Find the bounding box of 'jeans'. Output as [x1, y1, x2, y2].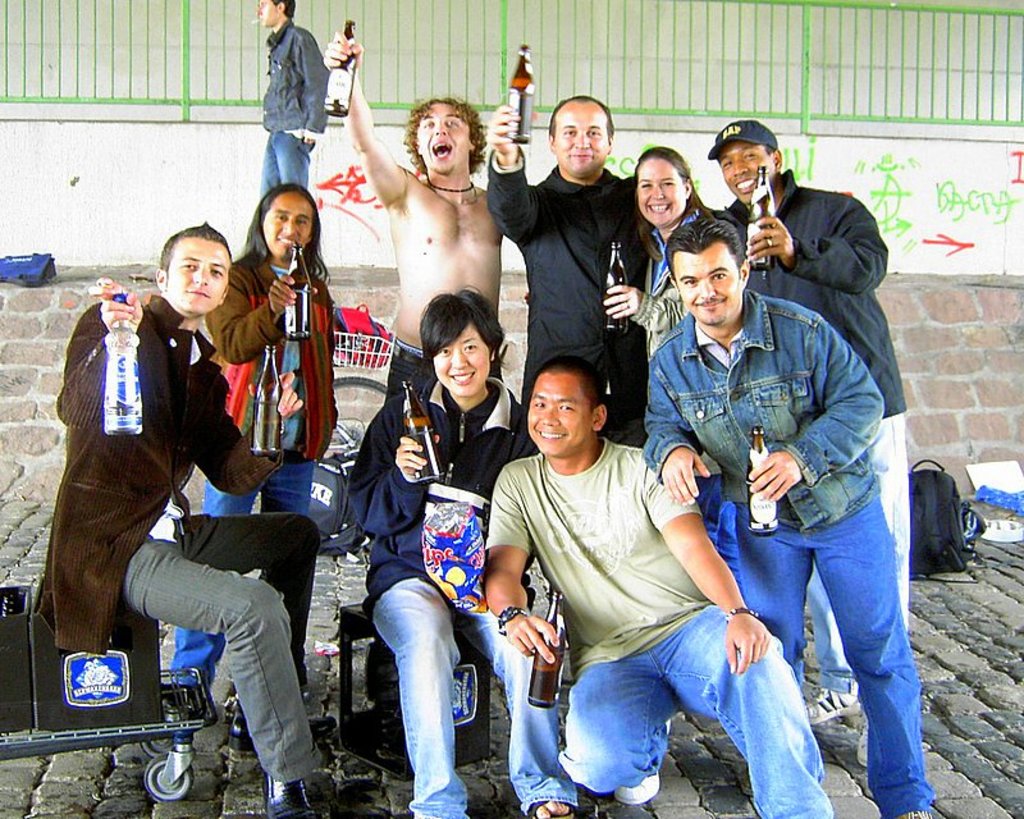
[808, 411, 909, 686].
